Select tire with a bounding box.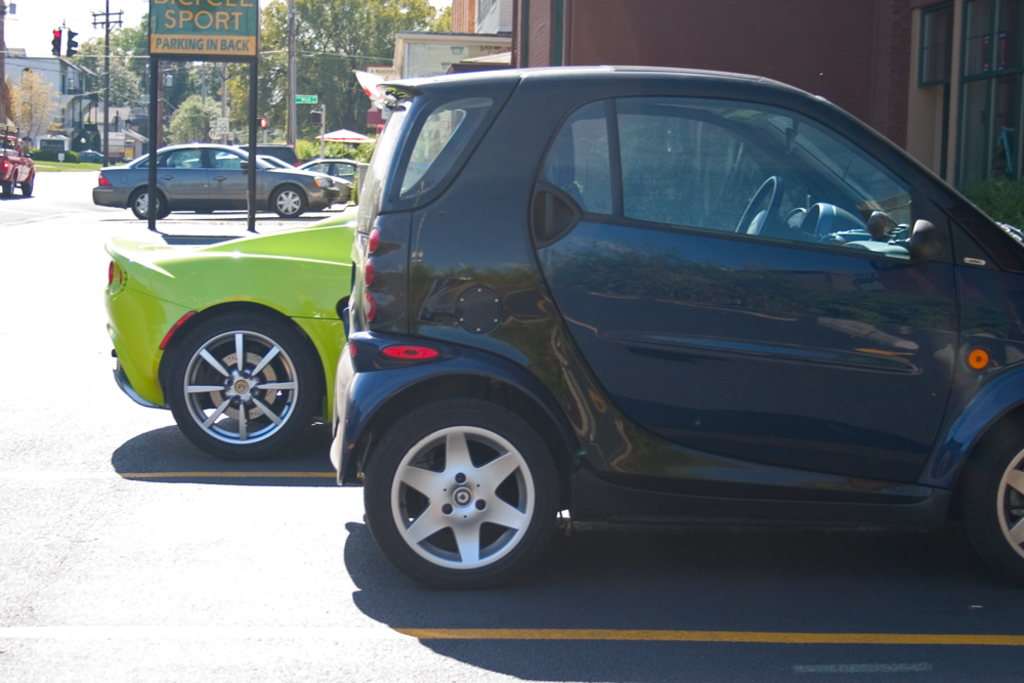
BBox(964, 417, 1023, 580).
